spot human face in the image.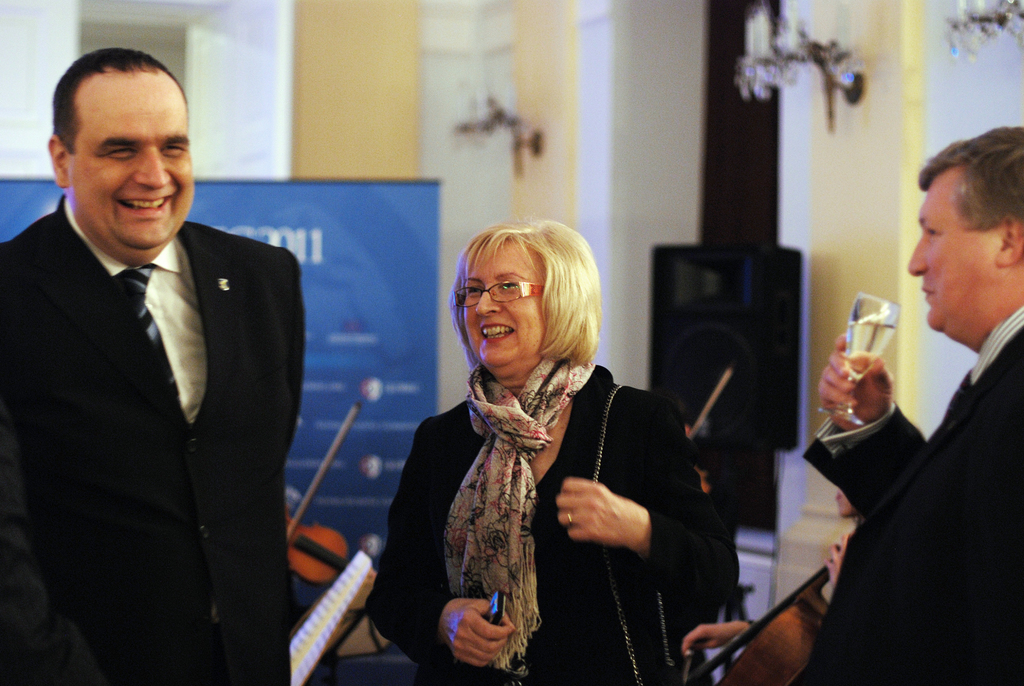
human face found at bbox=[461, 243, 541, 377].
